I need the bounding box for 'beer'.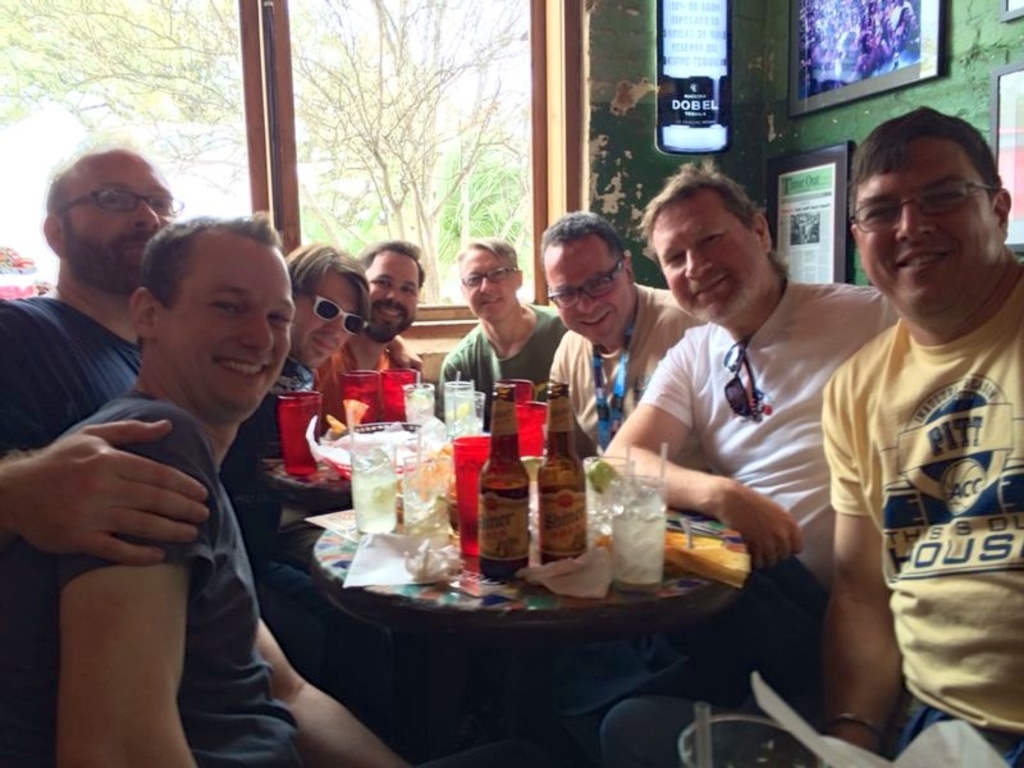
Here it is: left=477, top=383, right=529, bottom=579.
